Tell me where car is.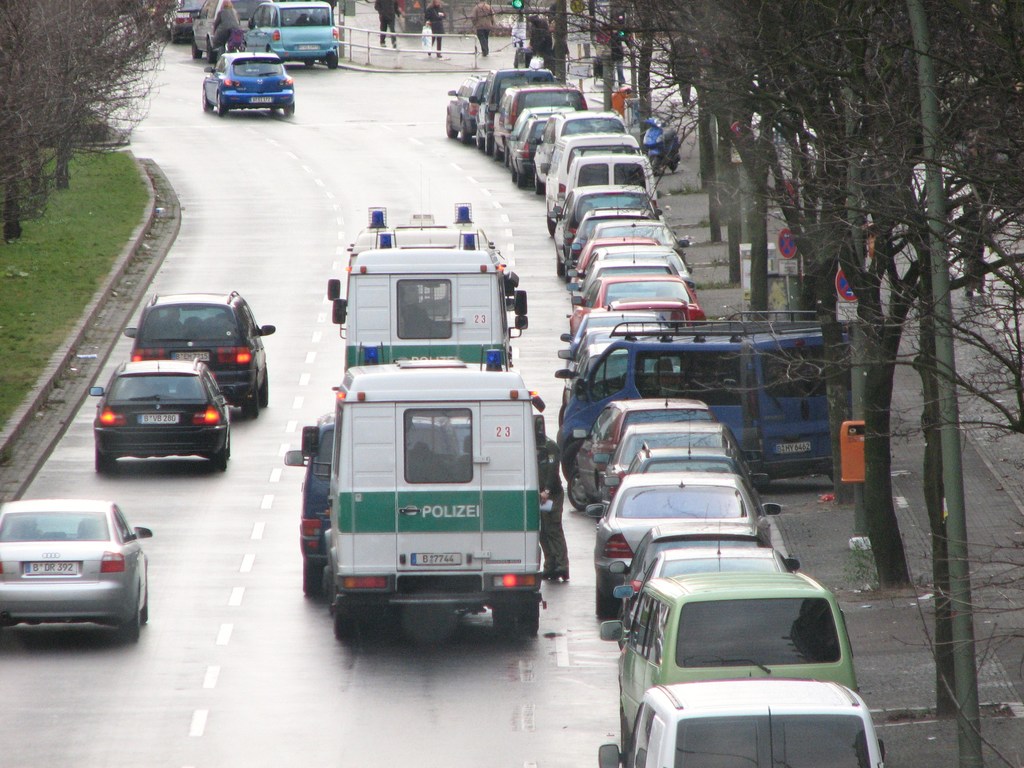
car is at bbox=[582, 250, 689, 307].
